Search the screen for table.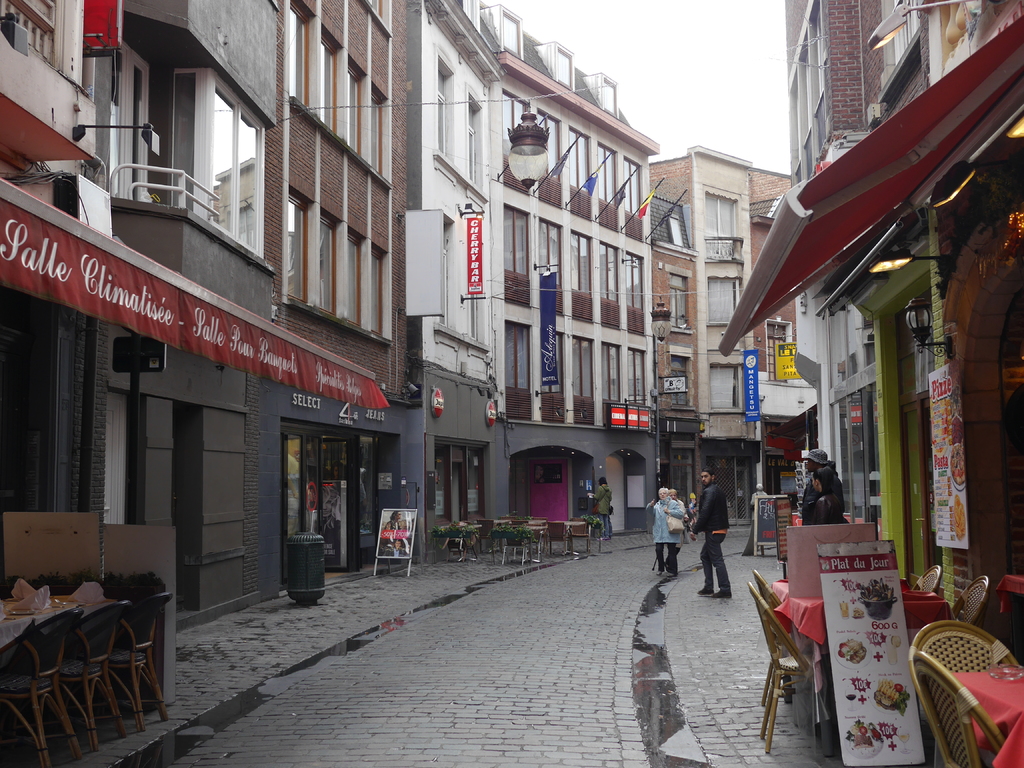
Found at box(490, 516, 508, 550).
